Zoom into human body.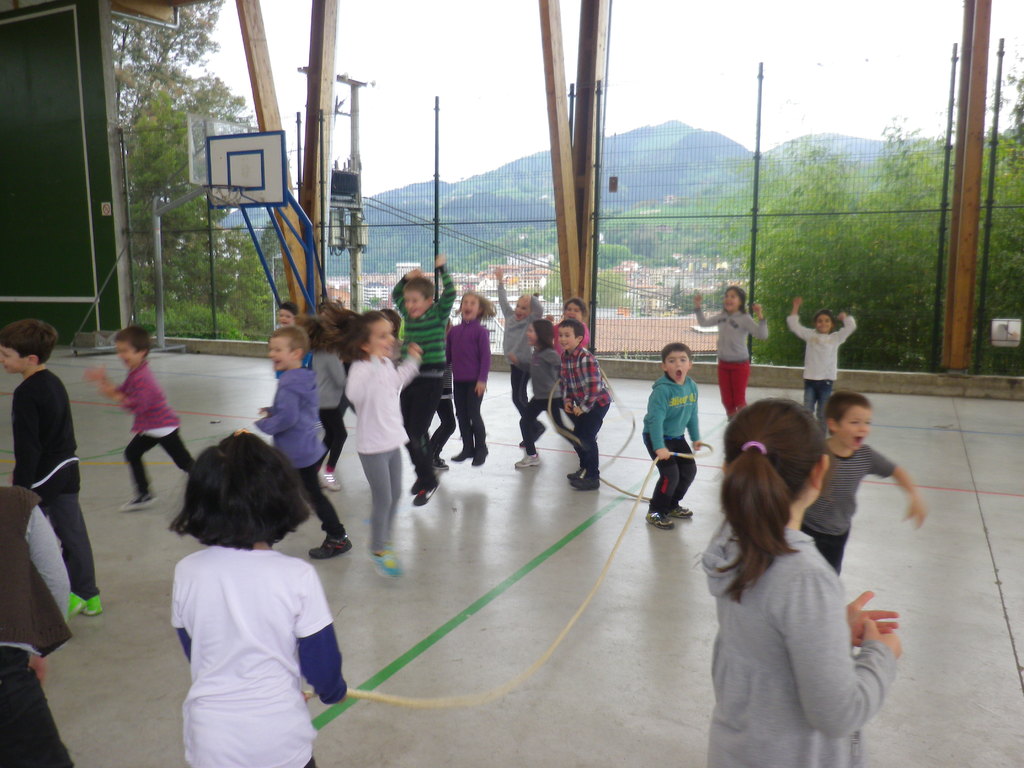
Zoom target: x1=791 y1=435 x2=936 y2=573.
